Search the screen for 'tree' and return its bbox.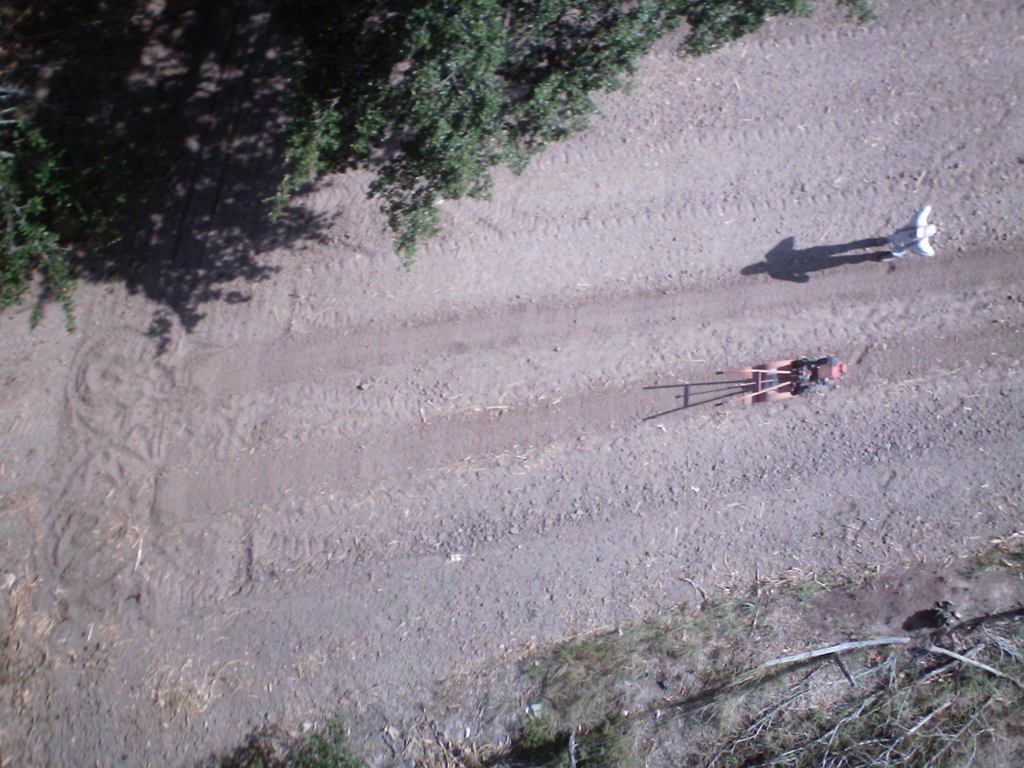
Found: (x1=0, y1=0, x2=980, y2=390).
